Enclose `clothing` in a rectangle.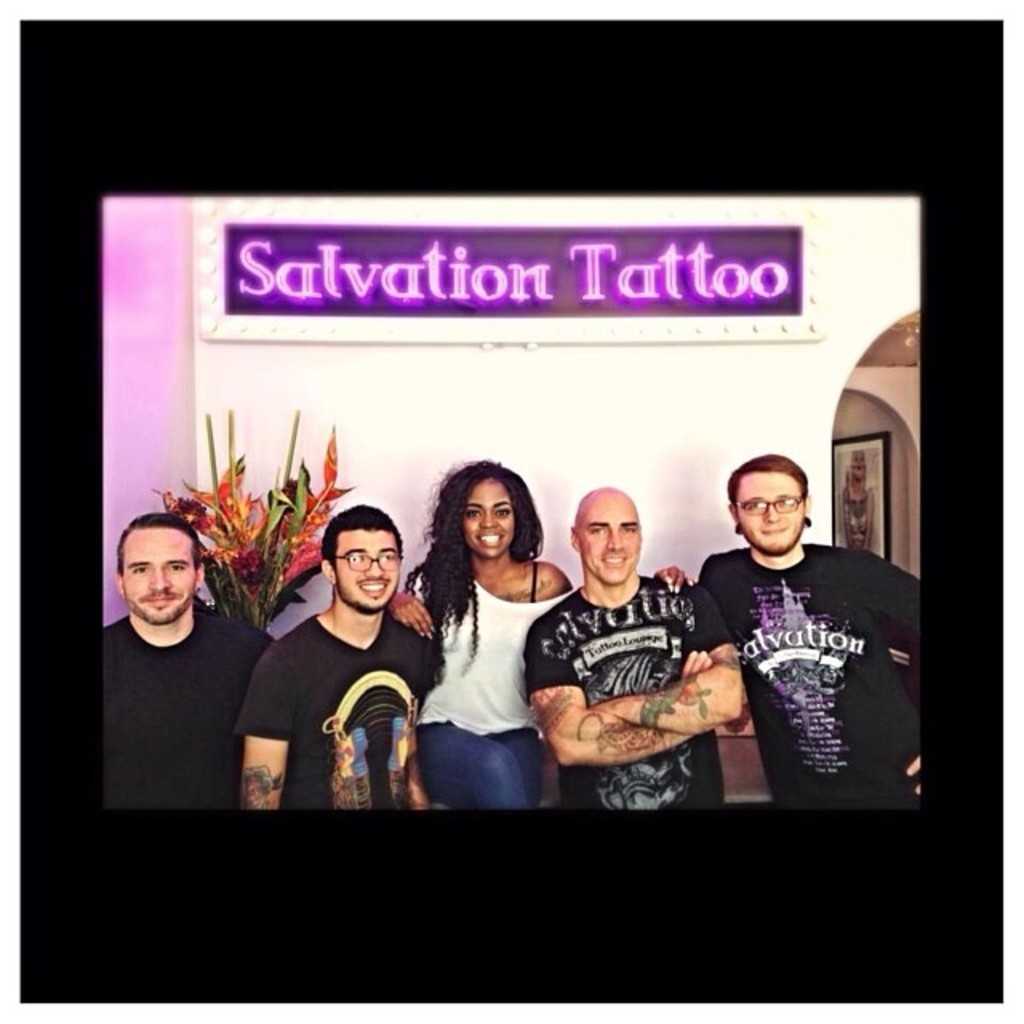
(235, 549, 434, 816).
